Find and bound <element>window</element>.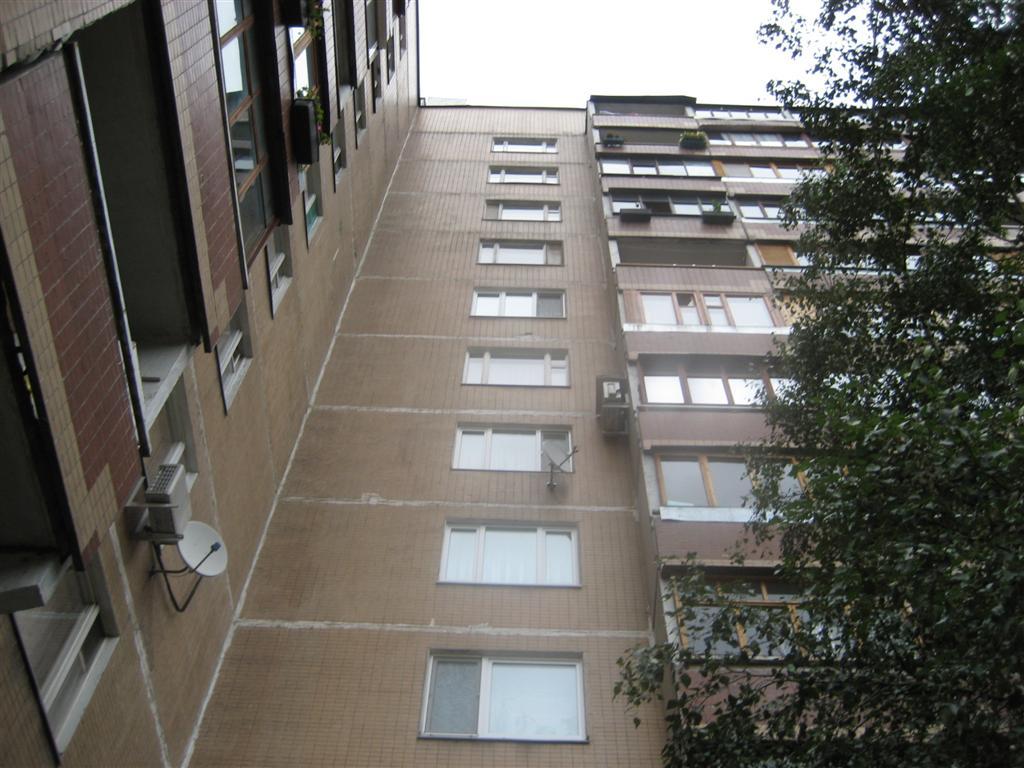
Bound: (left=365, top=51, right=379, bottom=106).
